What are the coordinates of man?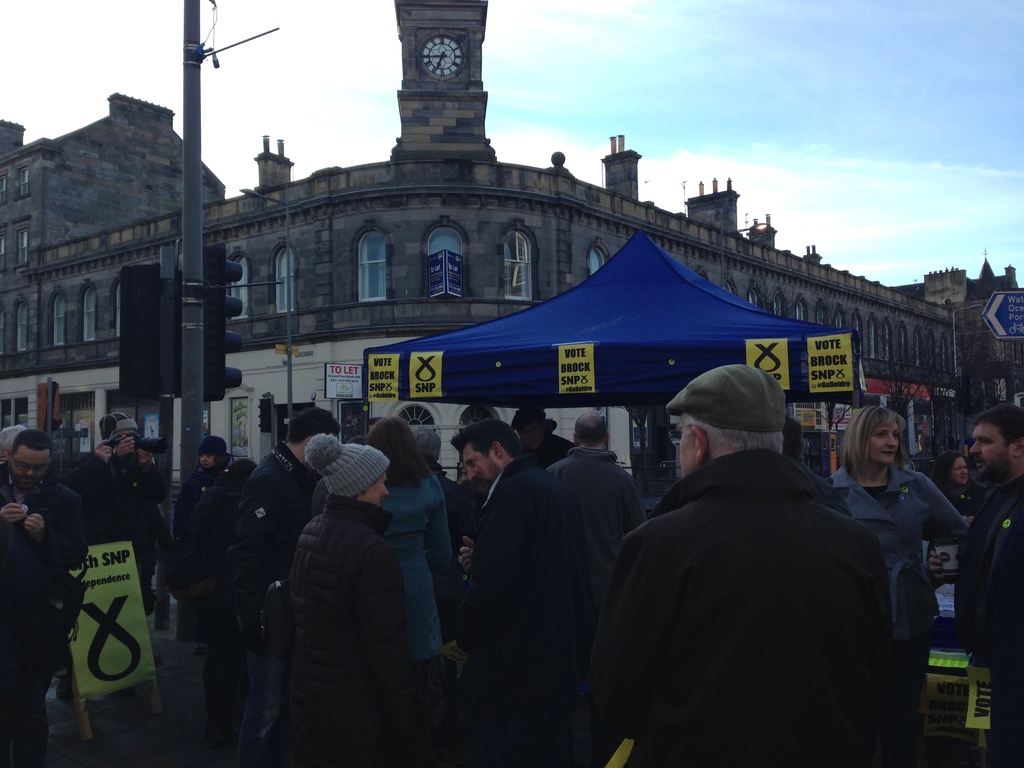
rect(0, 430, 87, 767).
